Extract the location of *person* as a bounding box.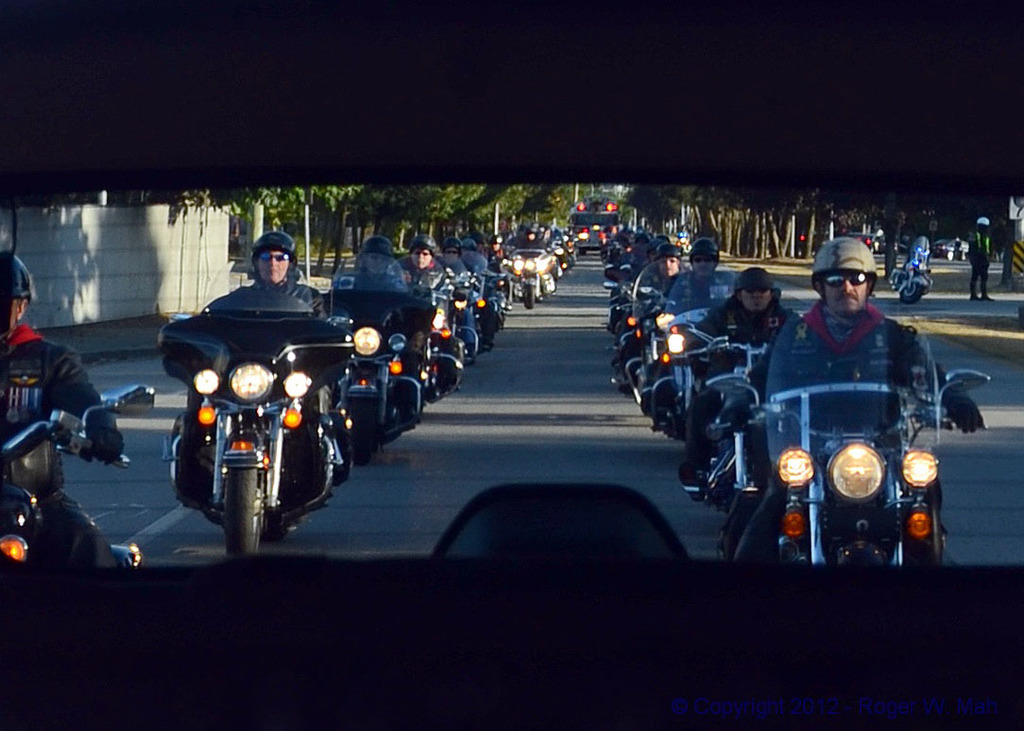
[x1=681, y1=273, x2=783, y2=518].
